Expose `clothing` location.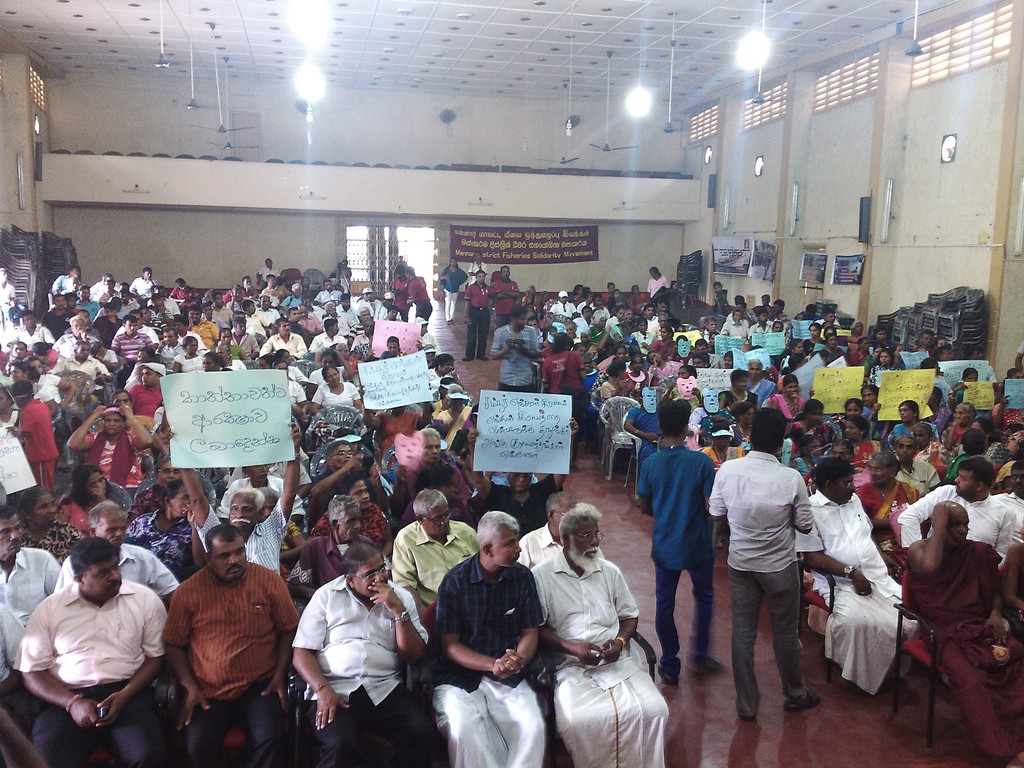
Exposed at (659,565,684,675).
